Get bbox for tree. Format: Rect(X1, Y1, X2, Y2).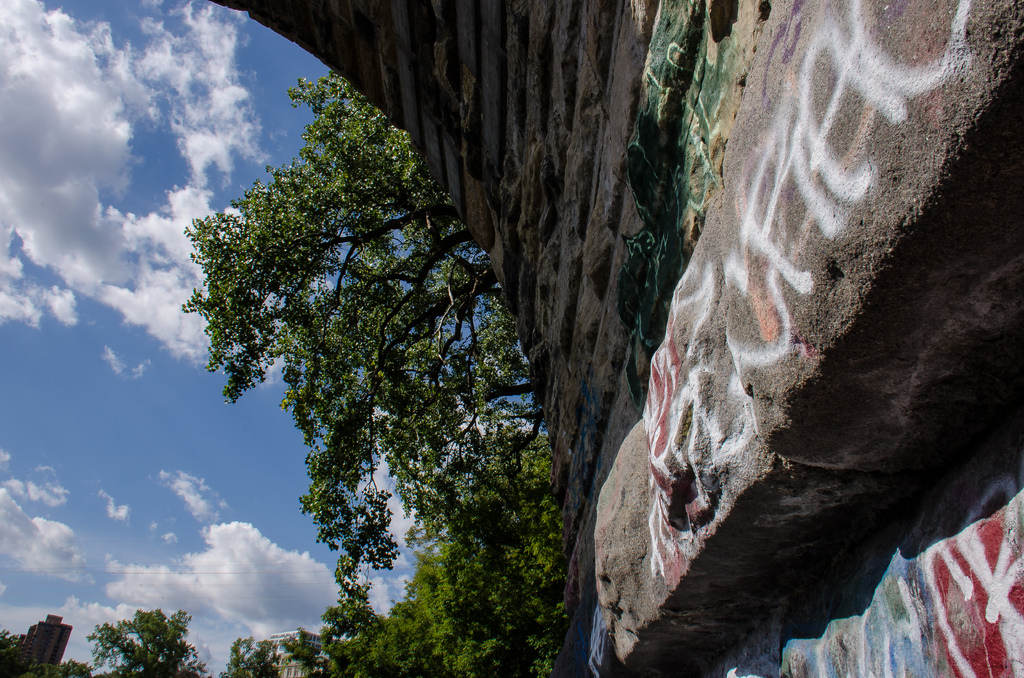
Rect(219, 638, 274, 677).
